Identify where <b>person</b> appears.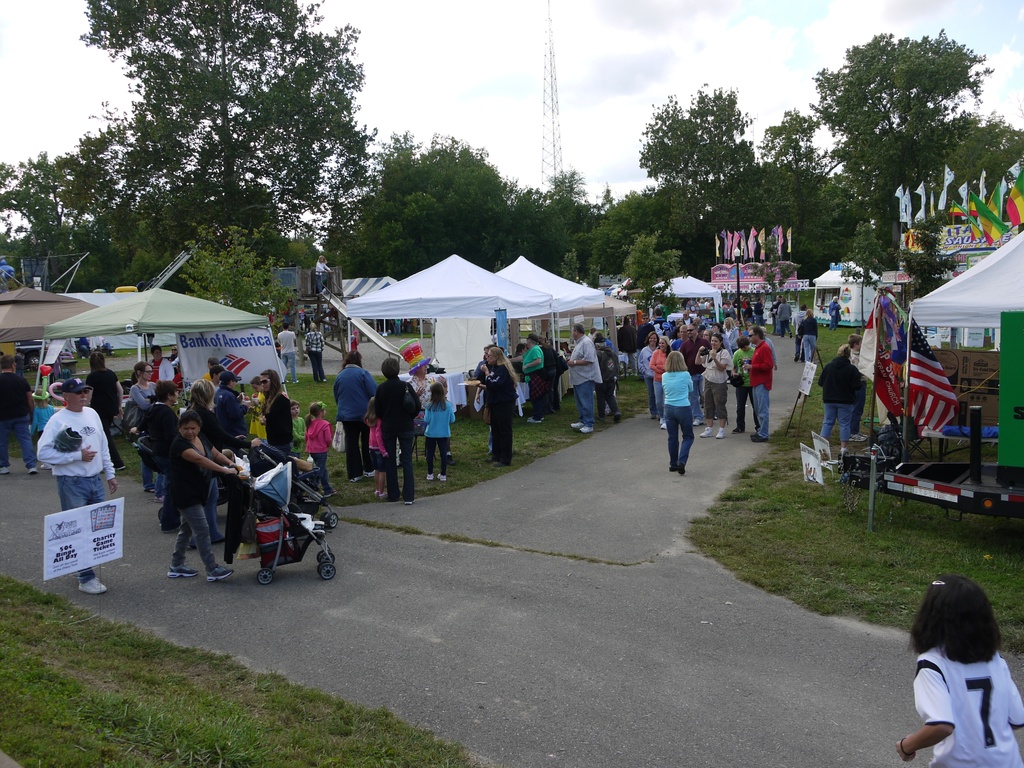
Appears at {"left": 817, "top": 342, "right": 861, "bottom": 453}.
